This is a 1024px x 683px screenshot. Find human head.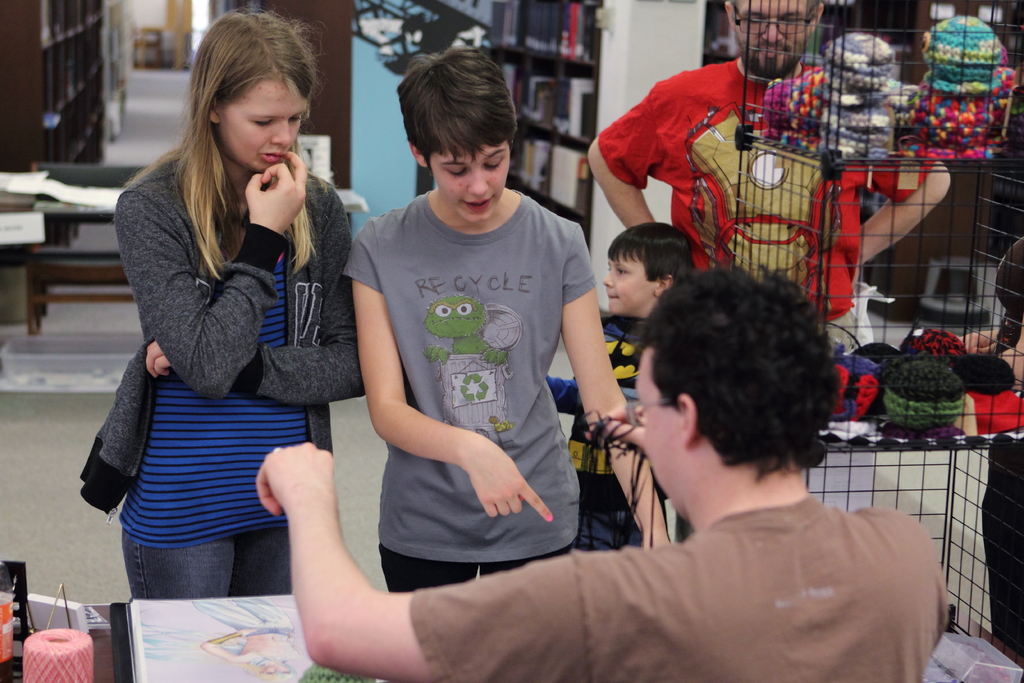
Bounding box: left=719, top=0, right=831, bottom=83.
